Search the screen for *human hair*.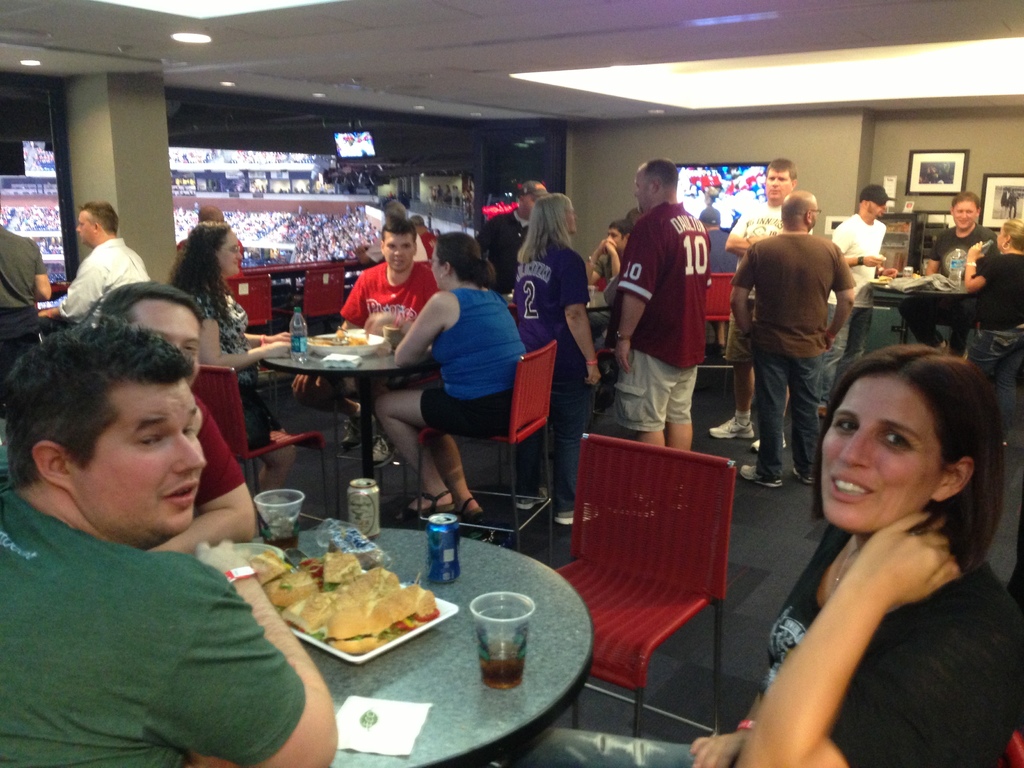
Found at 165,220,230,309.
